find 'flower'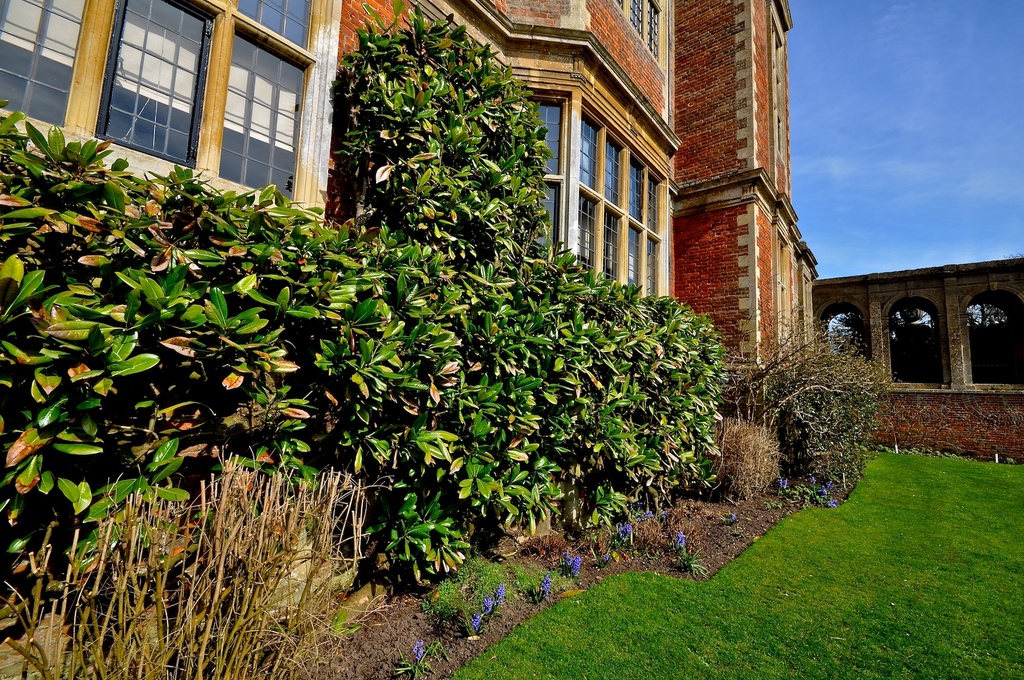
box(410, 642, 425, 661)
